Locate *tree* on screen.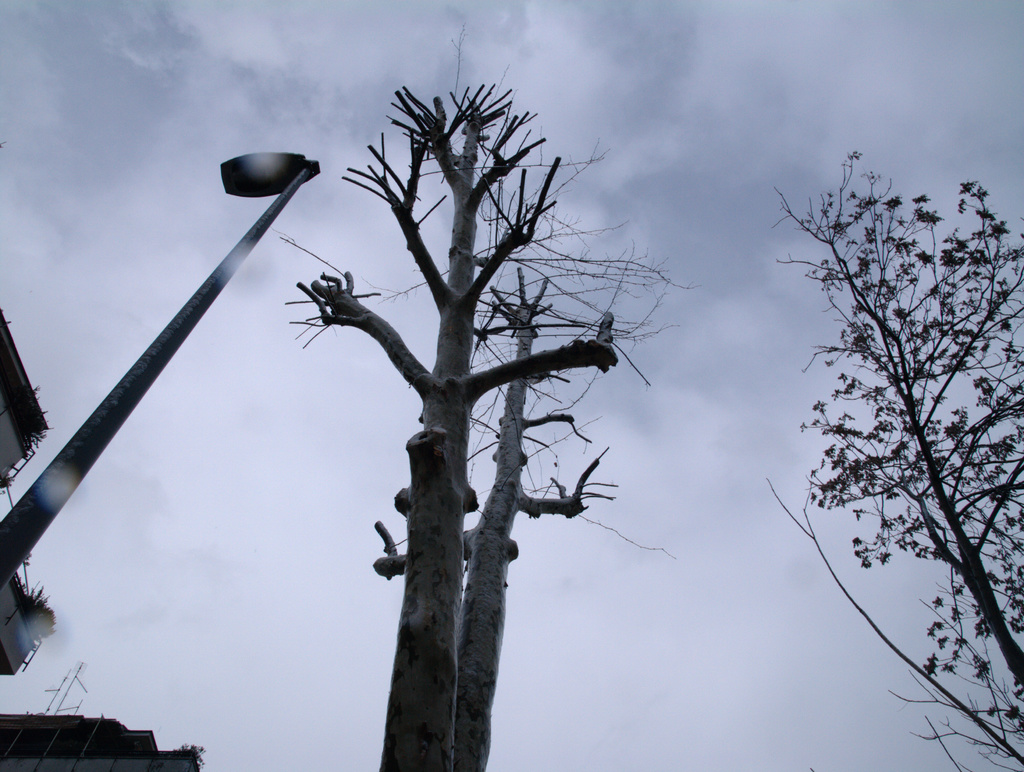
On screen at region(762, 149, 1023, 771).
